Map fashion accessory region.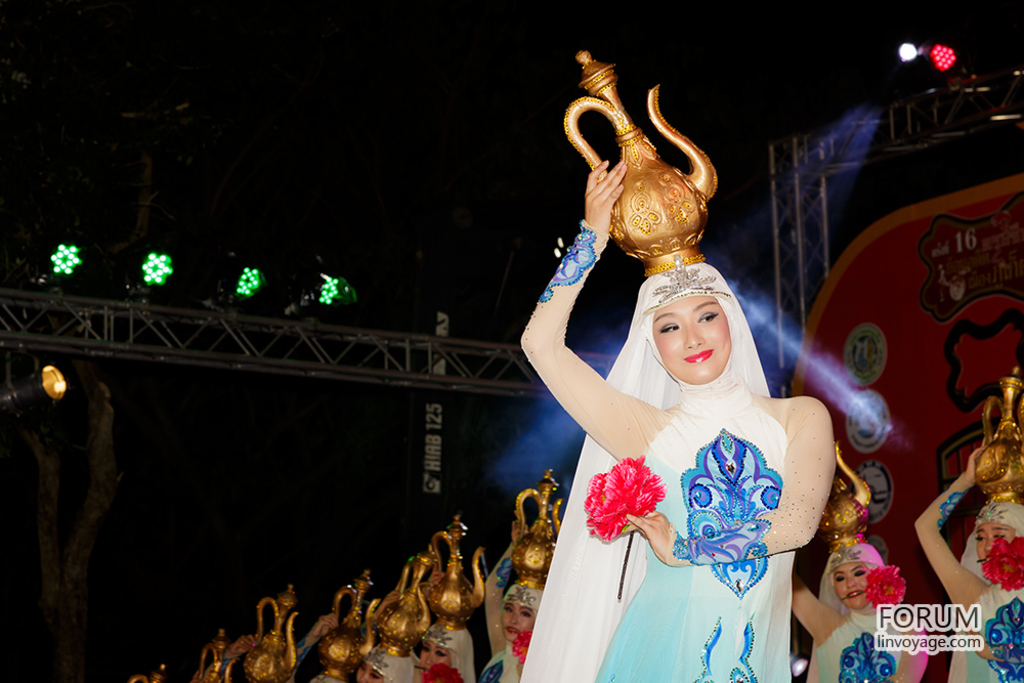
Mapped to bbox=[224, 584, 298, 682].
